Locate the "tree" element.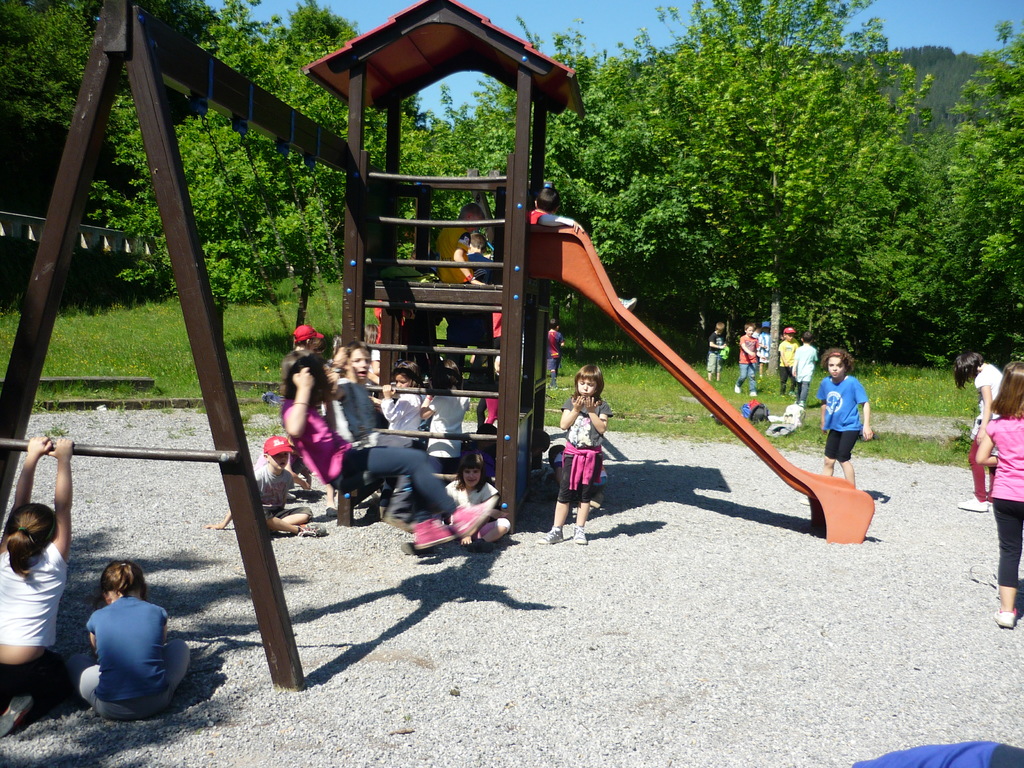
Element bbox: <region>0, 0, 225, 173</region>.
